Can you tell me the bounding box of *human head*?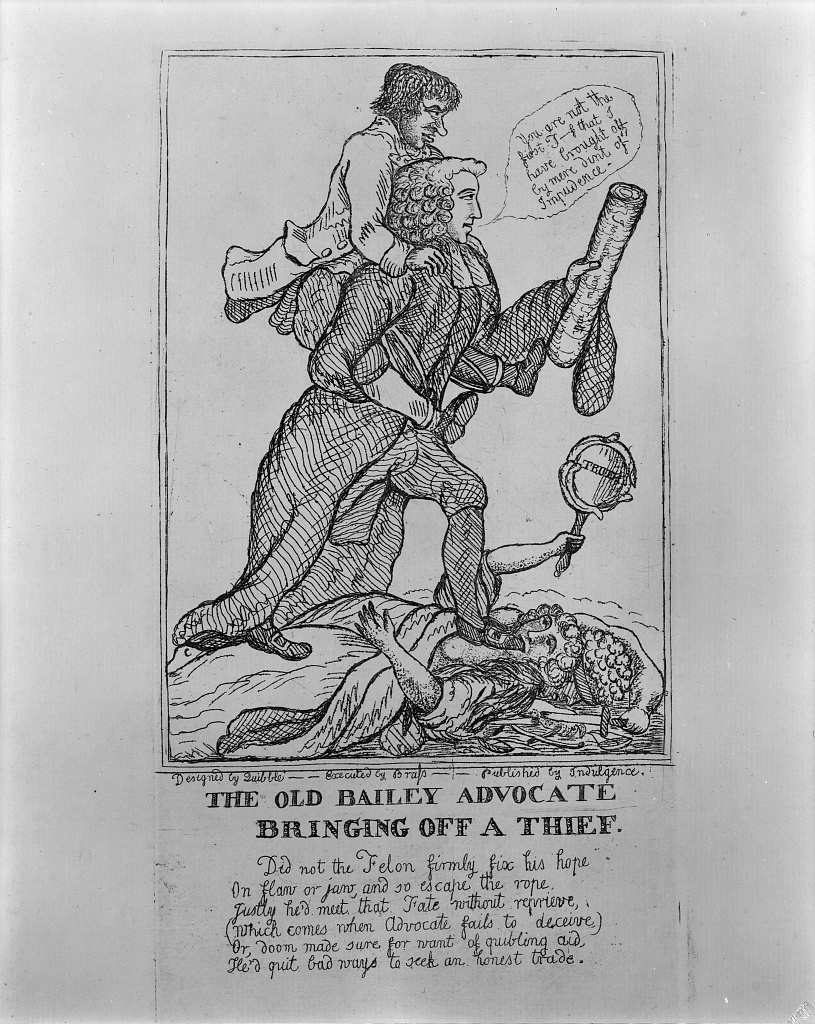
bbox(367, 59, 472, 151).
